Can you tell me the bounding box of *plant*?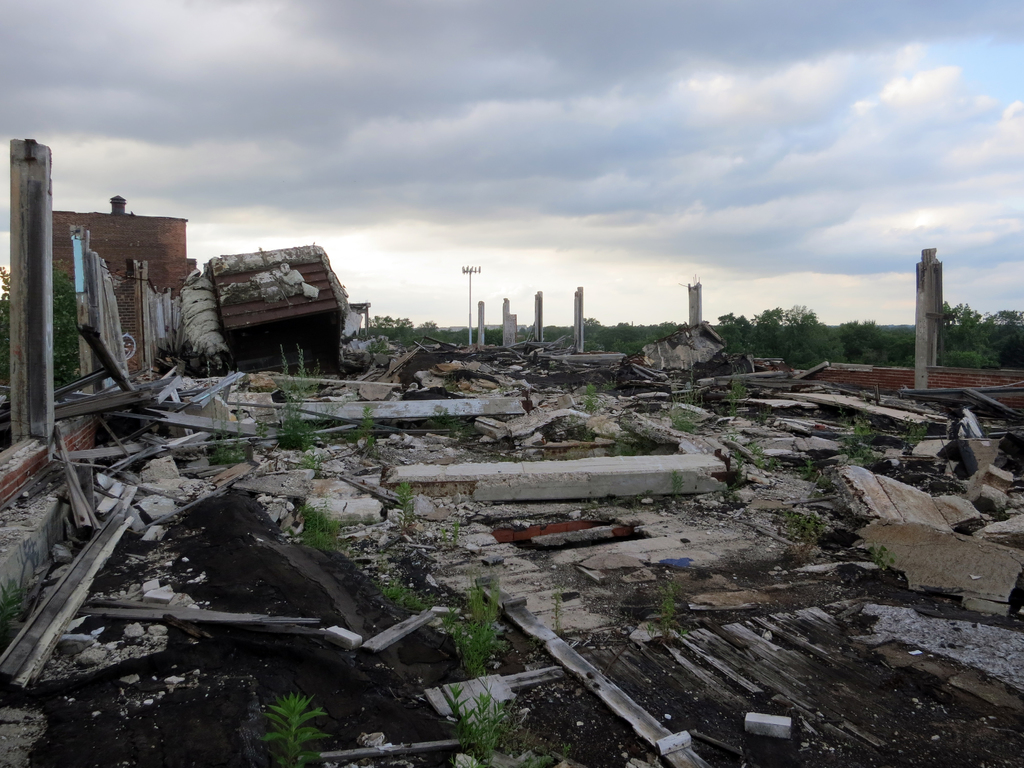
296 501 337 547.
